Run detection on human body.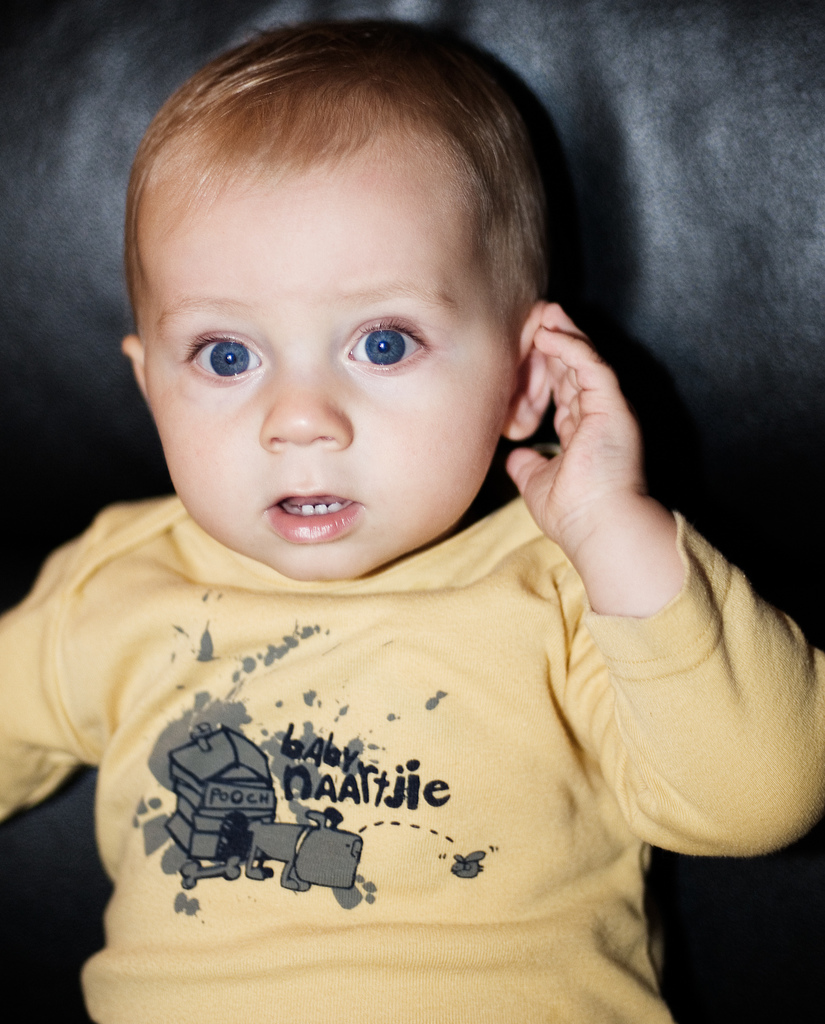
Result: (x1=43, y1=0, x2=815, y2=1023).
